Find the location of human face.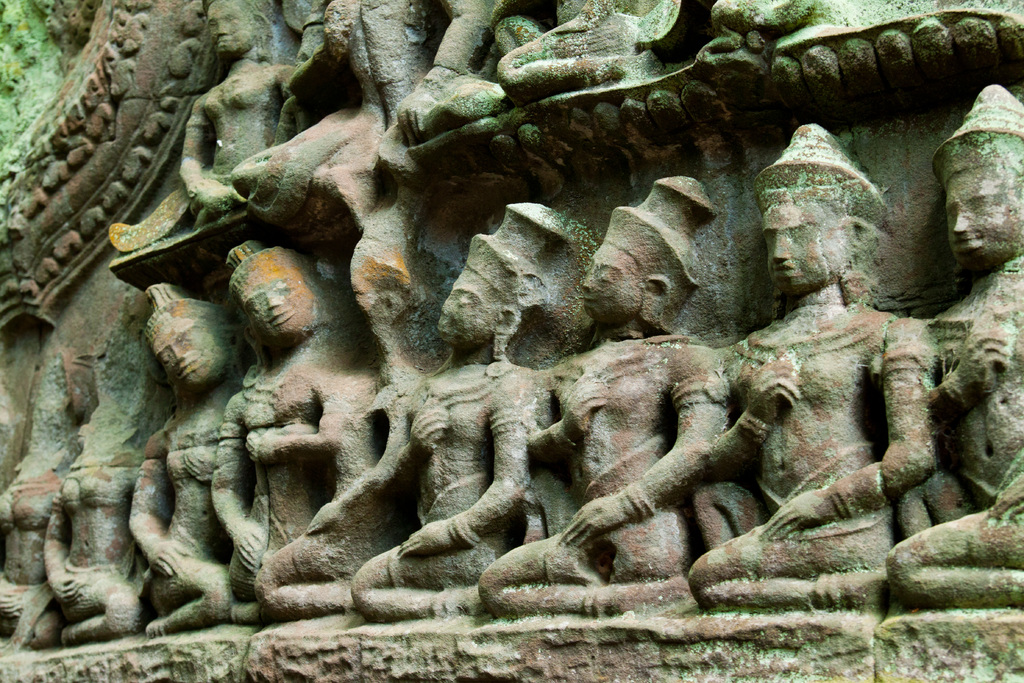
Location: [left=763, top=205, right=844, bottom=295].
